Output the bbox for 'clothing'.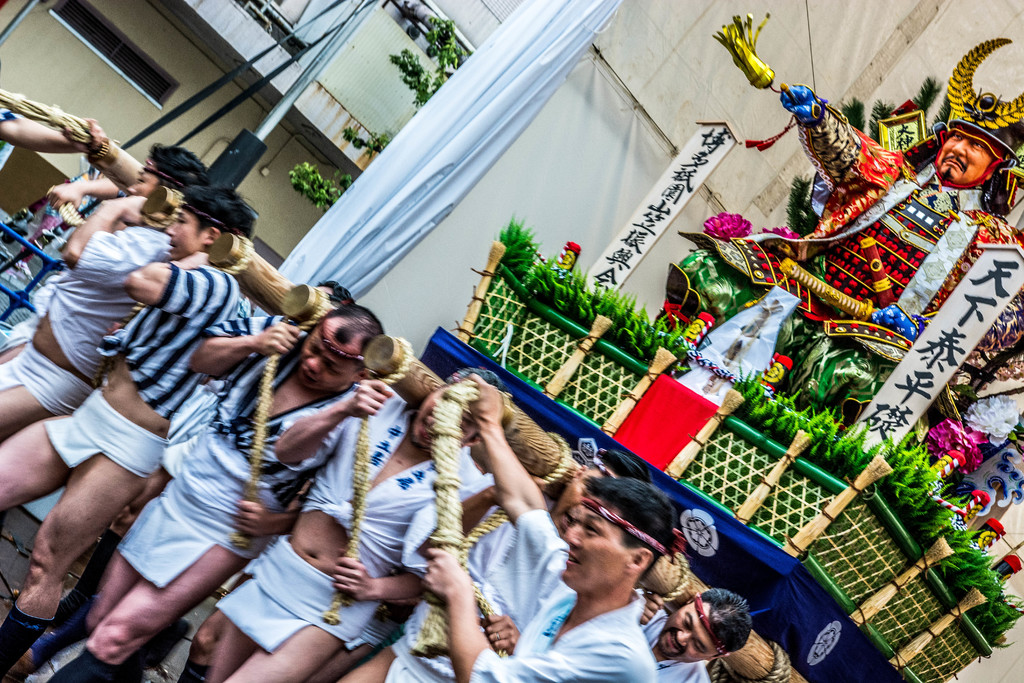
left=381, top=494, right=569, bottom=682.
